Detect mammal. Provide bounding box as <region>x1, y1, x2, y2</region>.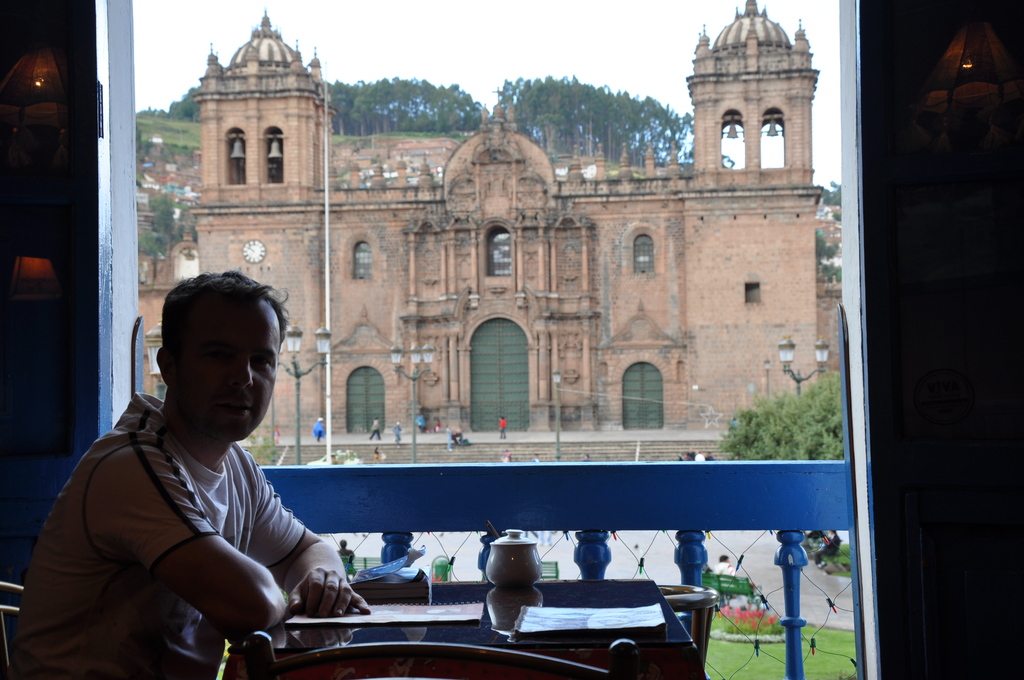
<region>445, 422, 452, 453</region>.
